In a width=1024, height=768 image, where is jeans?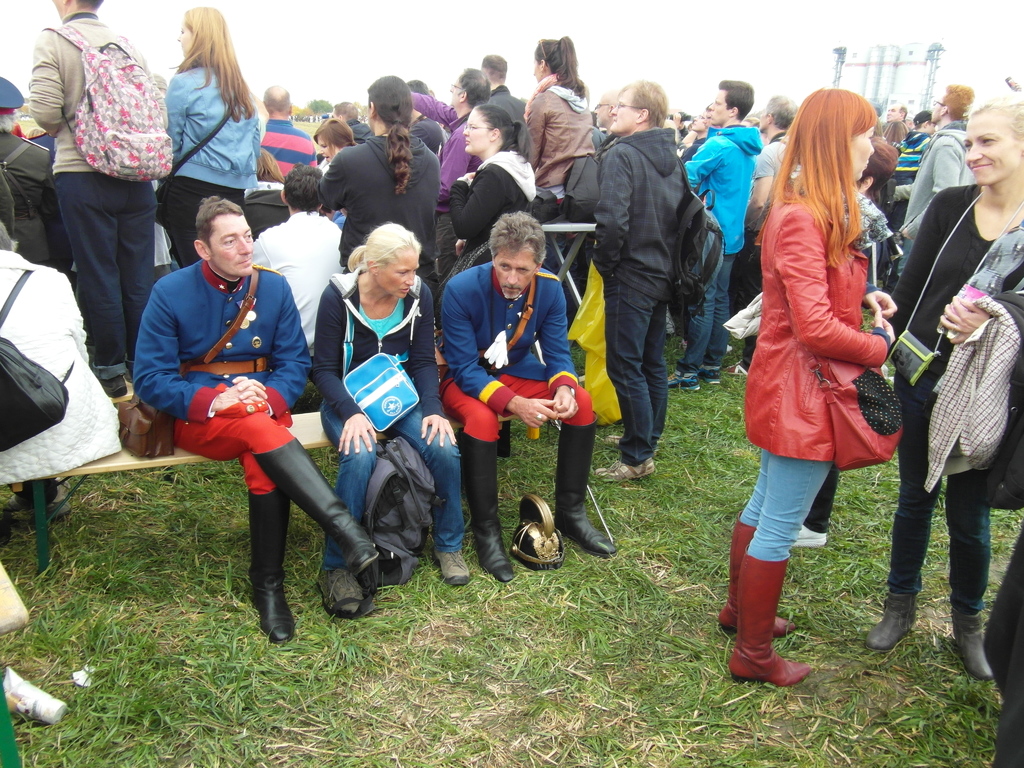
l=314, t=413, r=468, b=572.
